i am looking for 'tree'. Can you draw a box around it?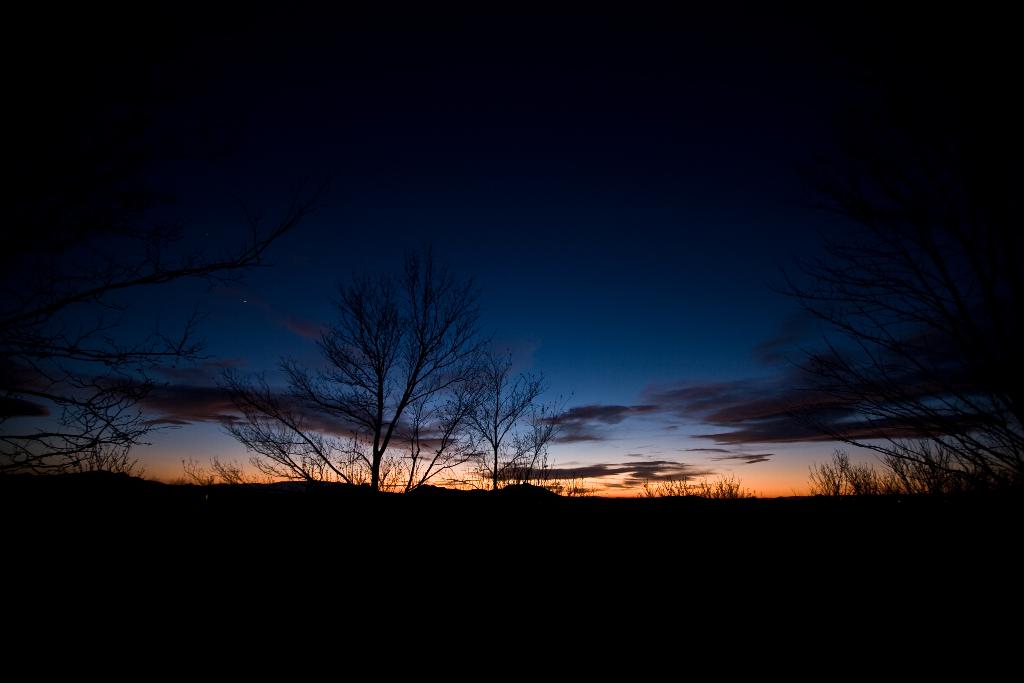
Sure, the bounding box is <region>627, 470, 755, 495</region>.
